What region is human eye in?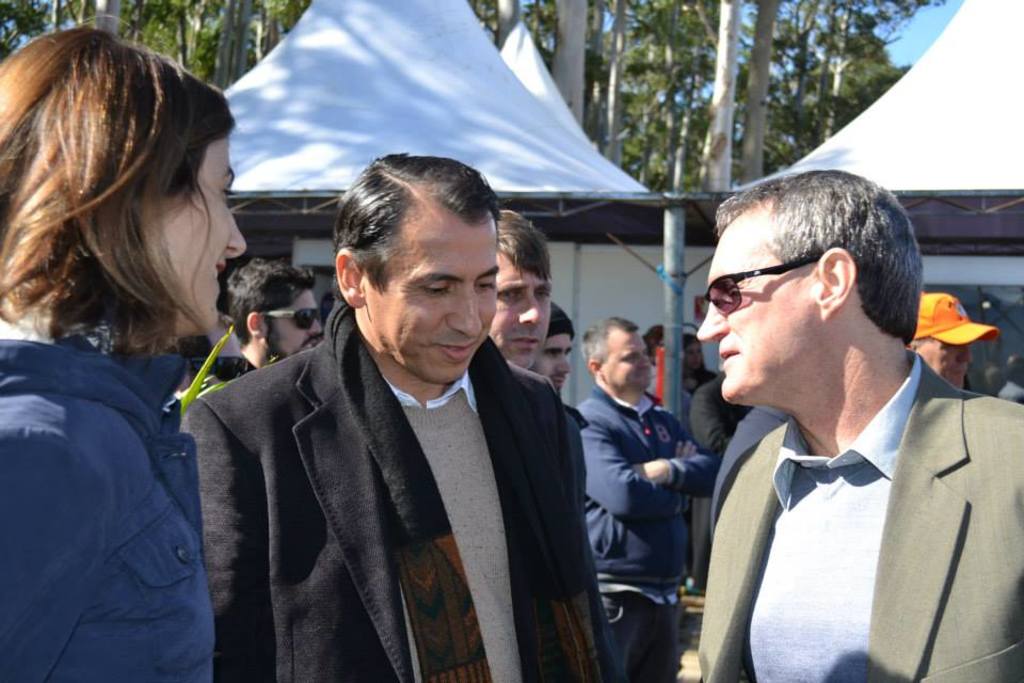
select_region(722, 281, 747, 298).
